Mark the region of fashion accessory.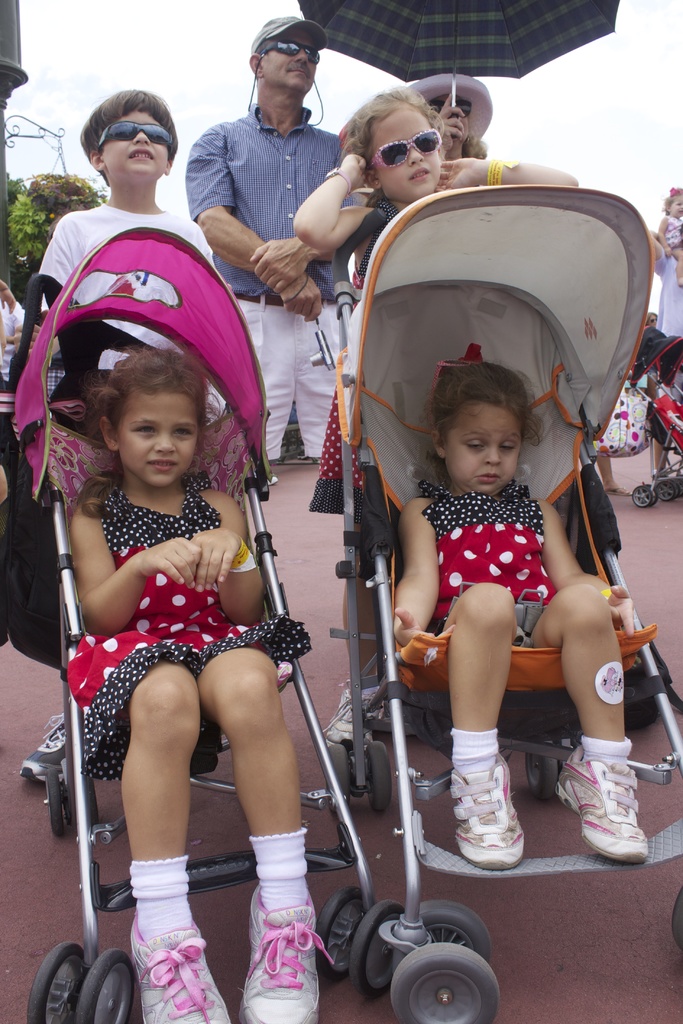
Region: 407 72 493 138.
